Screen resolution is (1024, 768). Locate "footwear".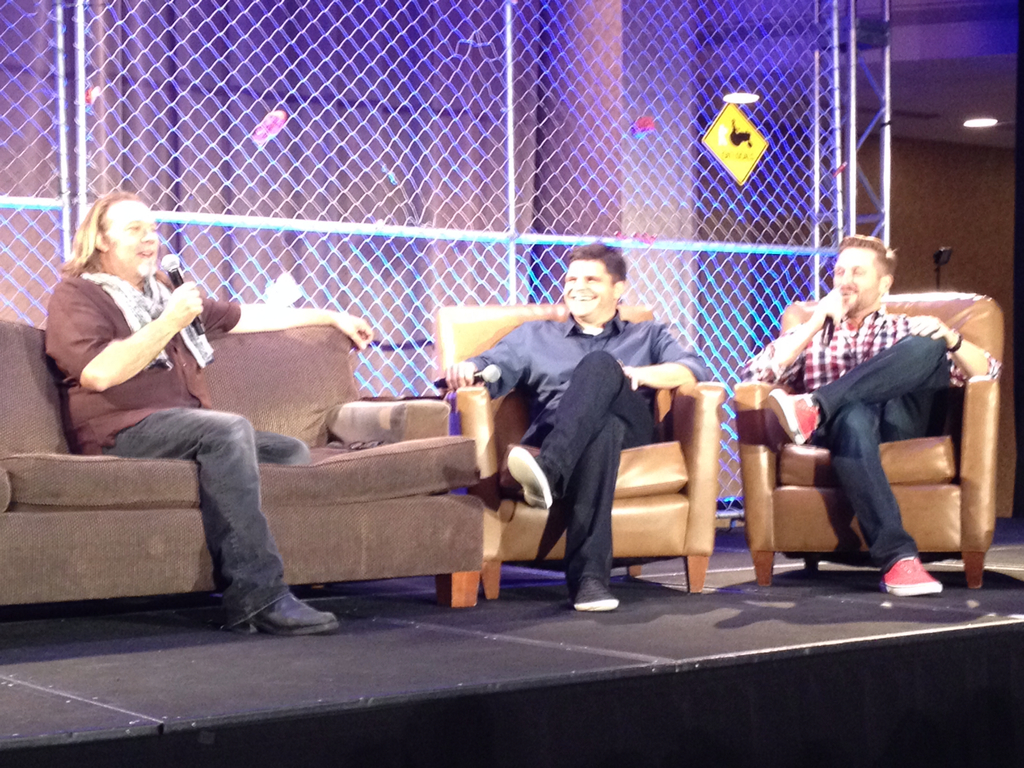
detection(765, 386, 824, 443).
